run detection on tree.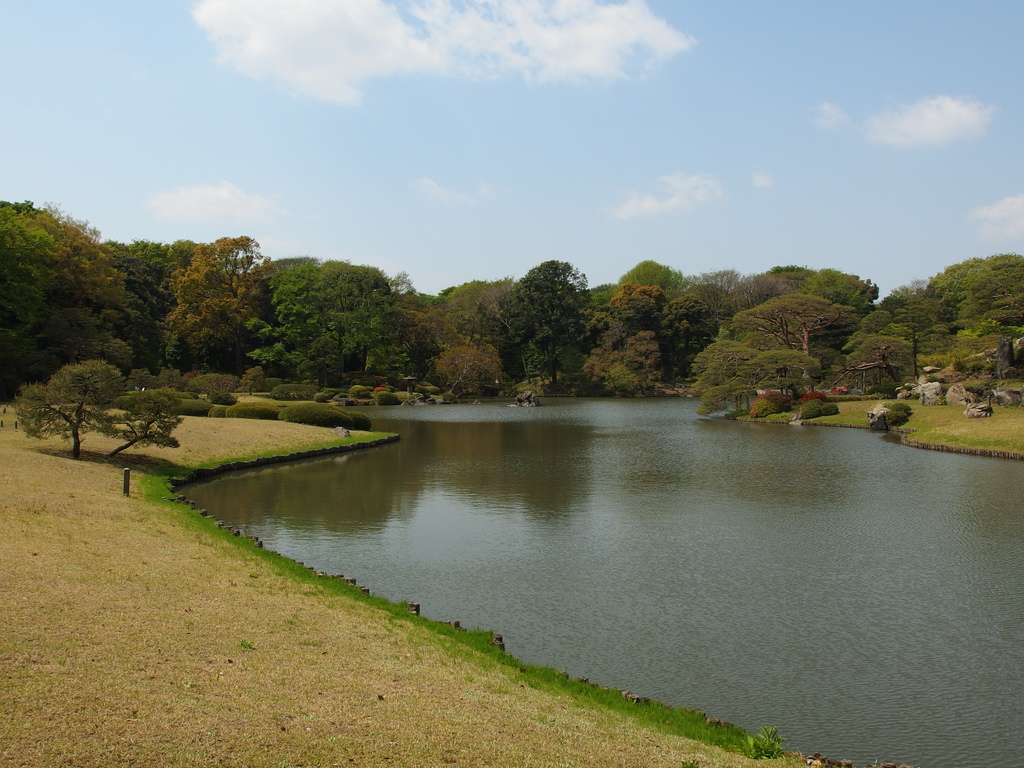
Result: {"left": 882, "top": 278, "right": 953, "bottom": 341}.
